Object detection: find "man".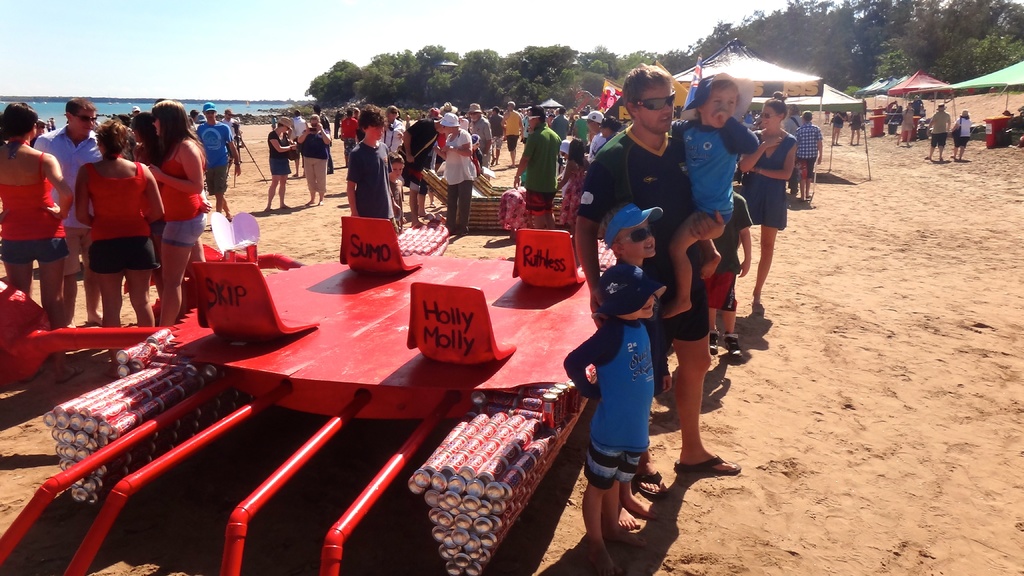
locate(582, 110, 606, 165).
